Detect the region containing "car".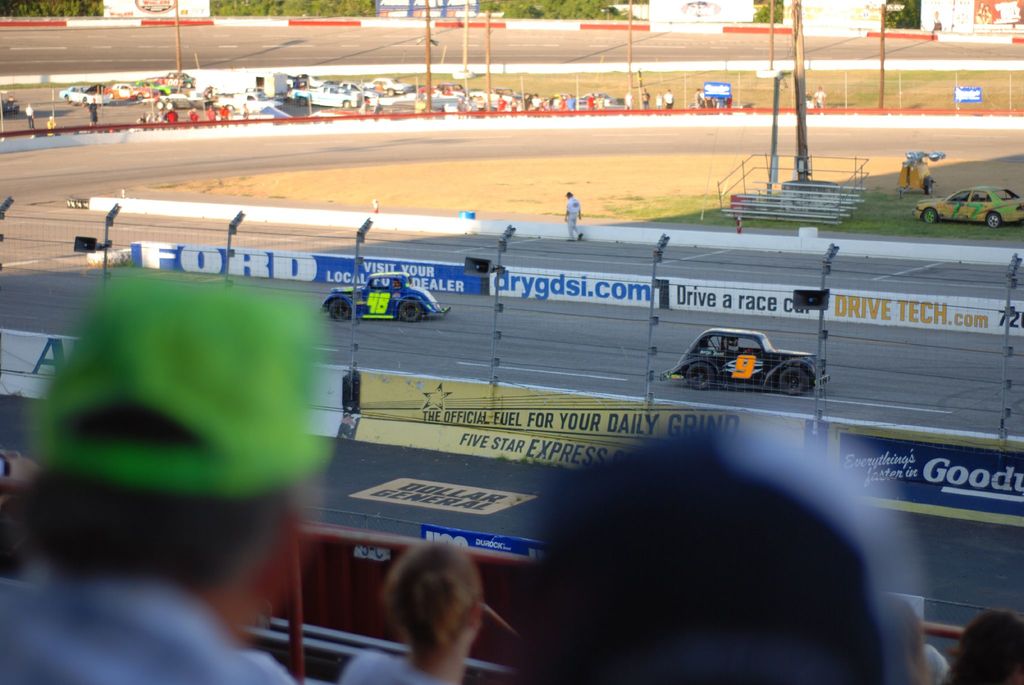
<region>911, 184, 1023, 229</region>.
